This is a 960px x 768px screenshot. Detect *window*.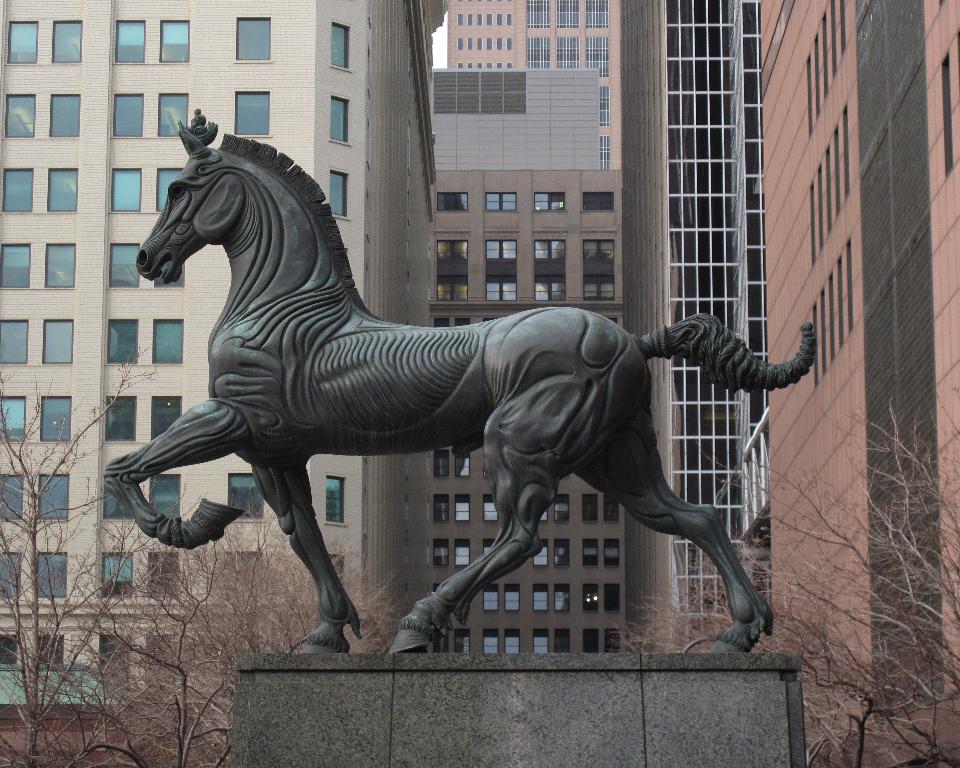
x1=236, y1=18, x2=272, y2=61.
